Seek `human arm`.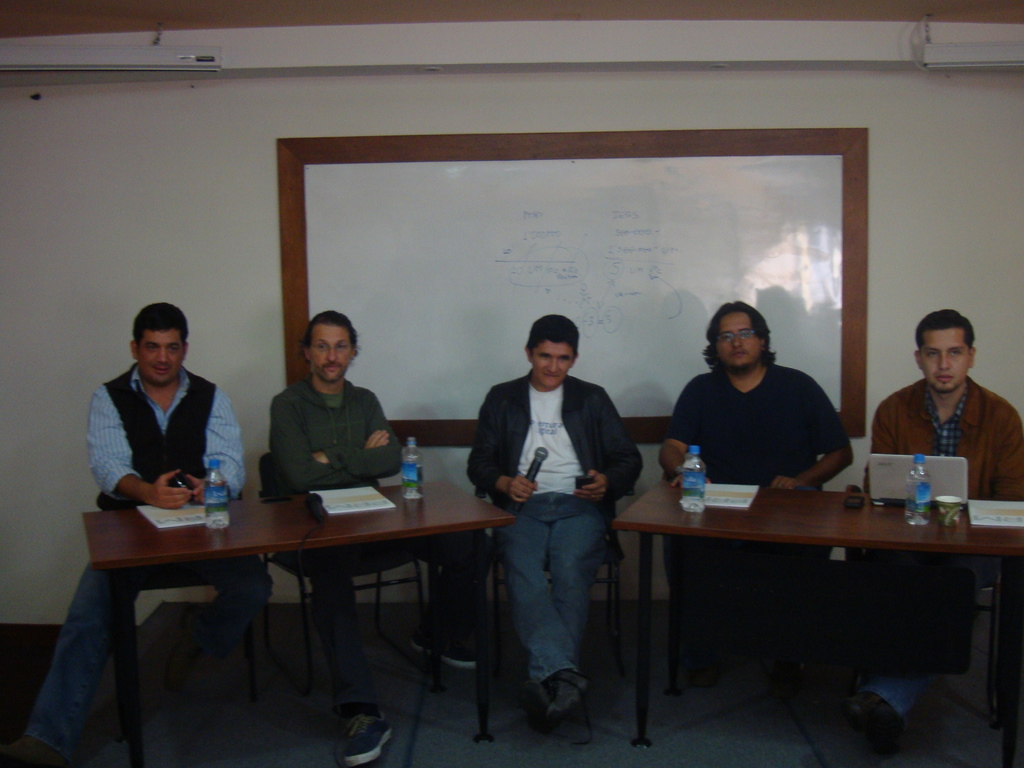
(573, 383, 647, 498).
